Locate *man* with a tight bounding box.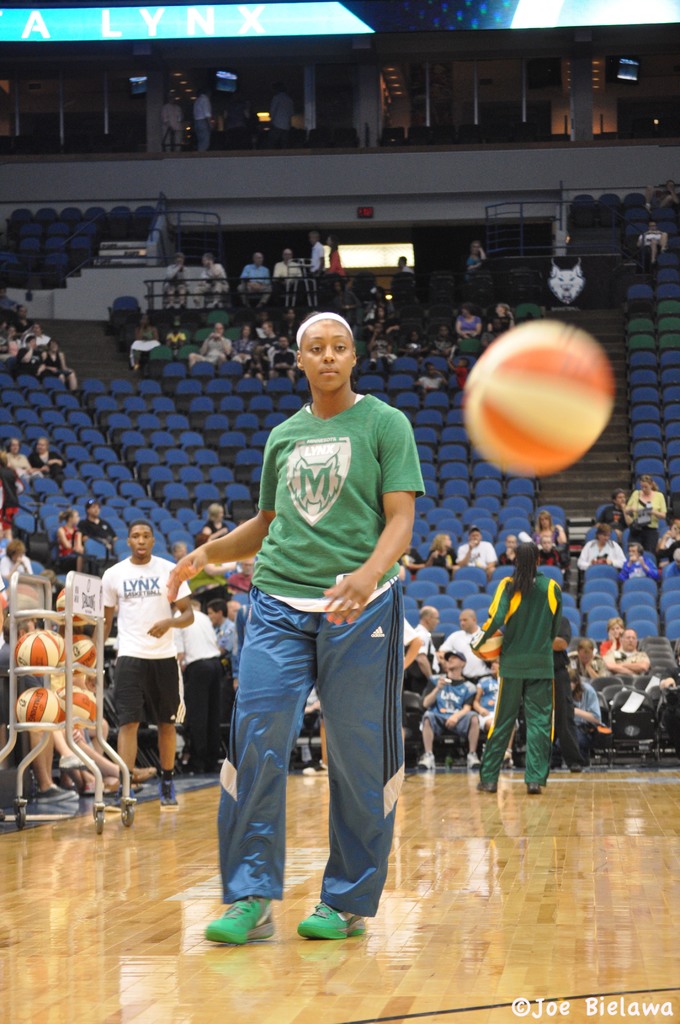
271/85/291/147.
